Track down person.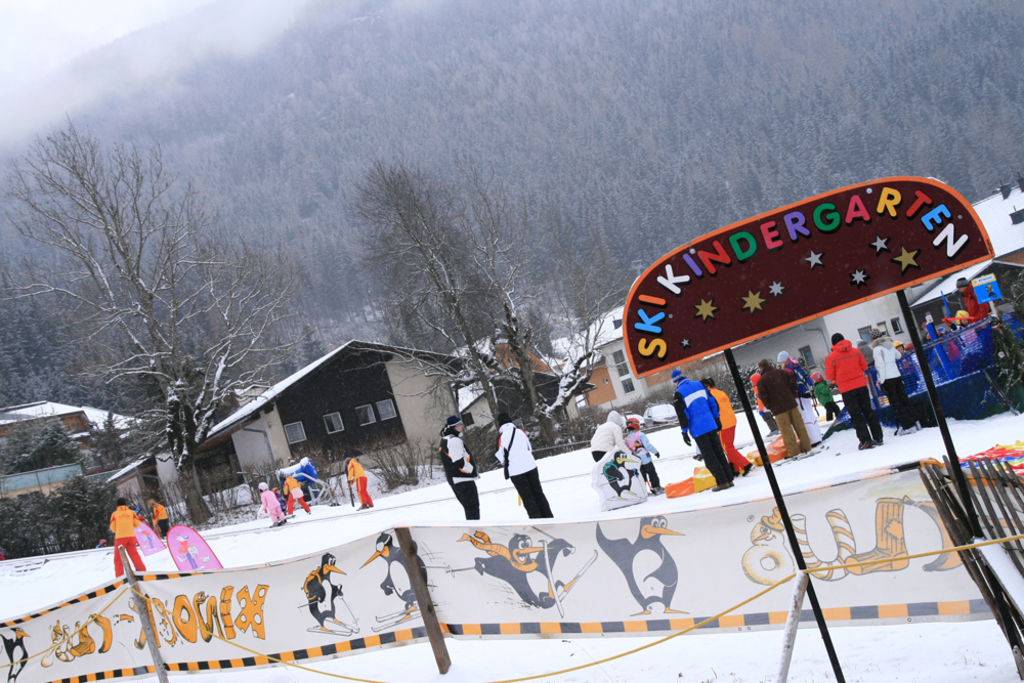
Tracked to [x1=810, y1=355, x2=842, y2=424].
